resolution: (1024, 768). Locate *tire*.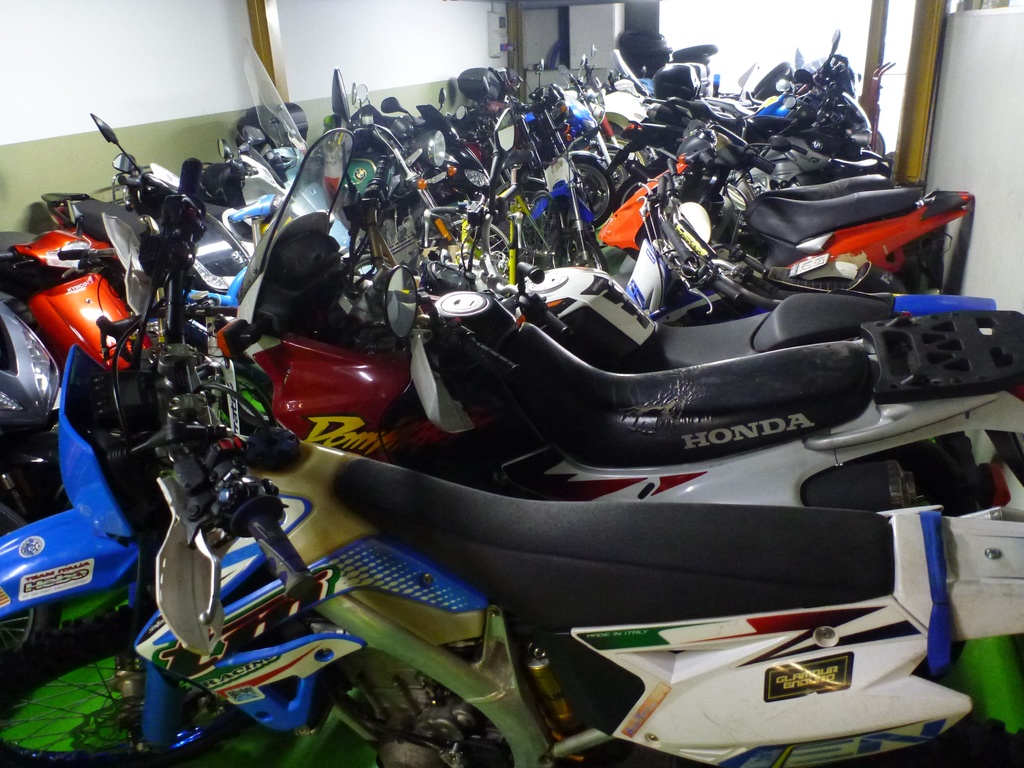
left=593, top=149, right=629, bottom=186.
